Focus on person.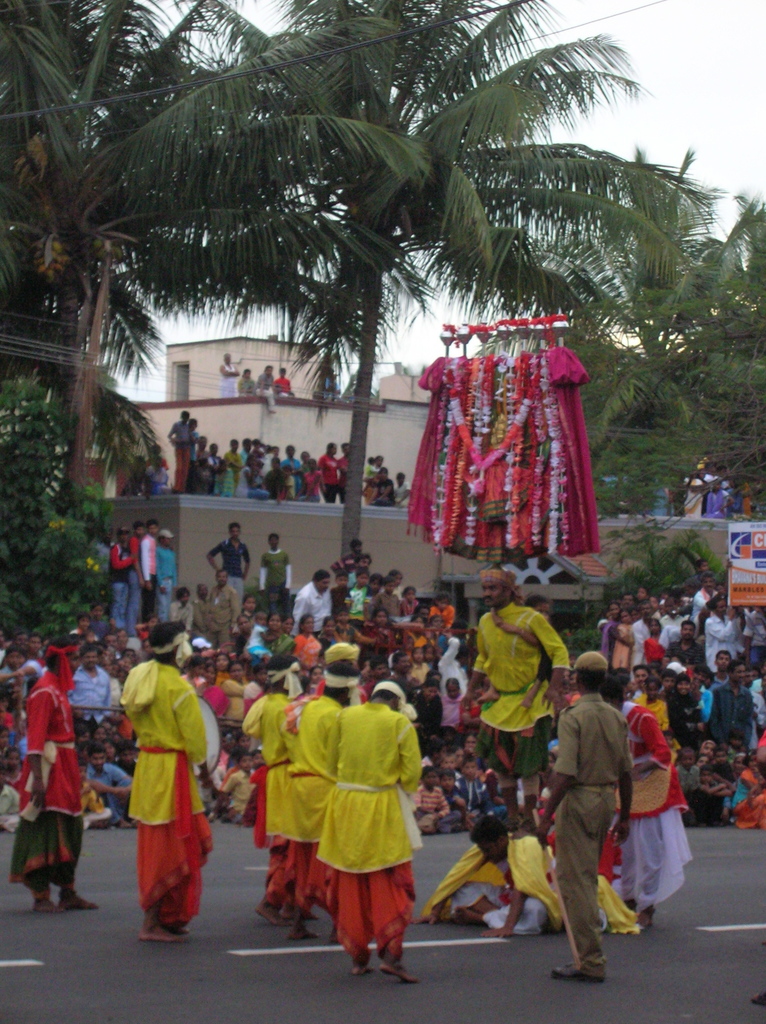
Focused at region(281, 664, 356, 942).
